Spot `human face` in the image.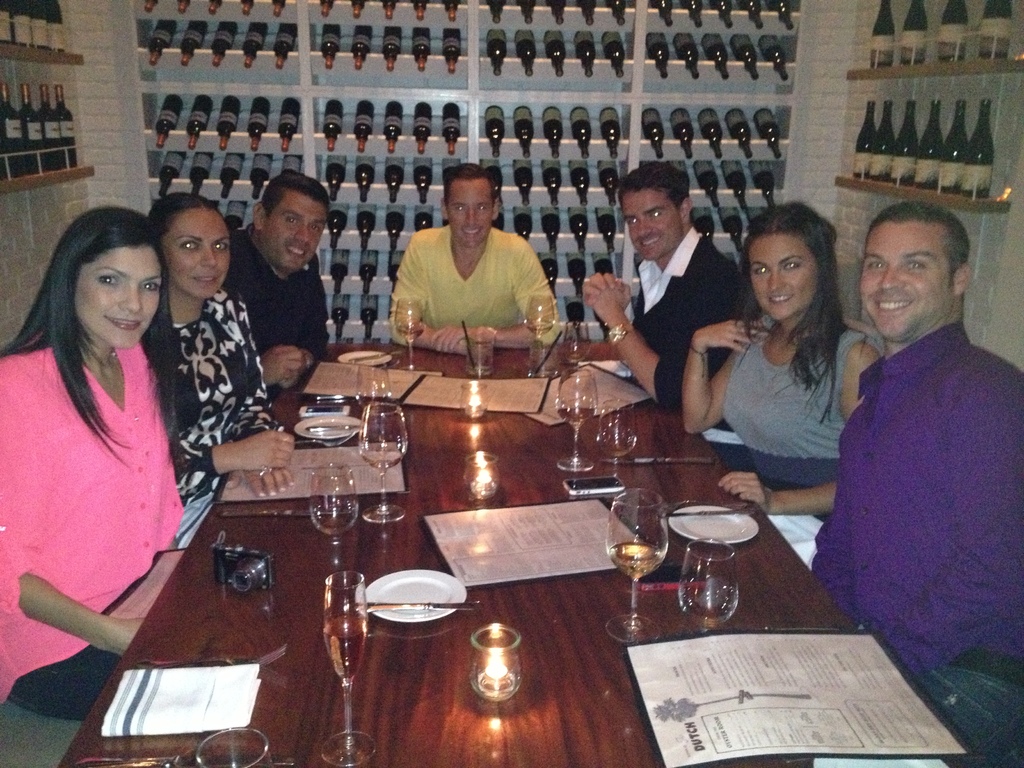
`human face` found at 745 233 813 321.
